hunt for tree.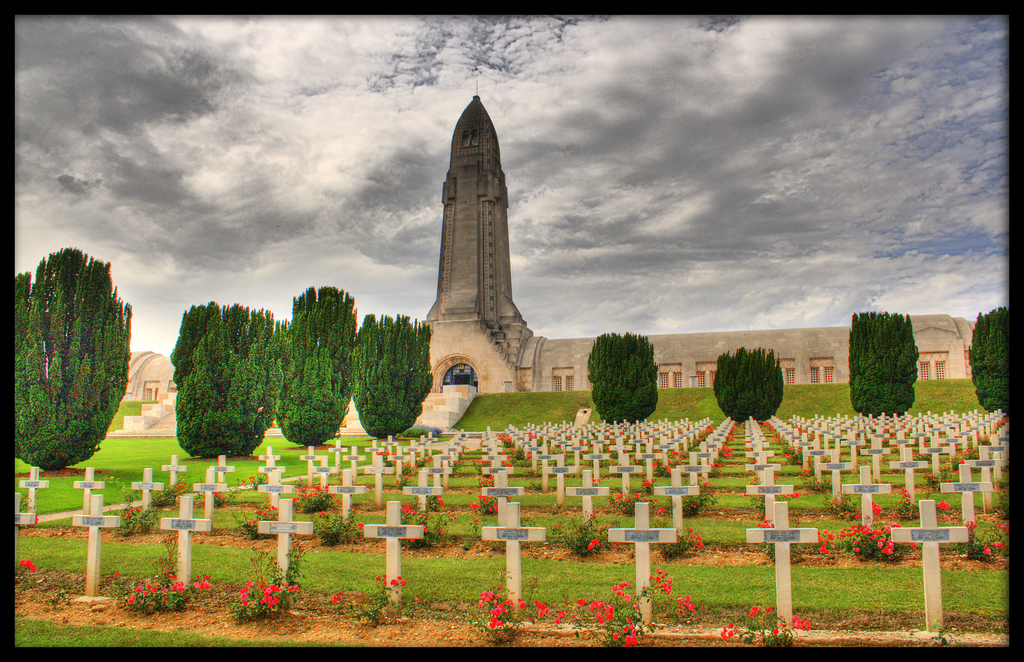
Hunted down at l=277, t=281, r=357, b=448.
